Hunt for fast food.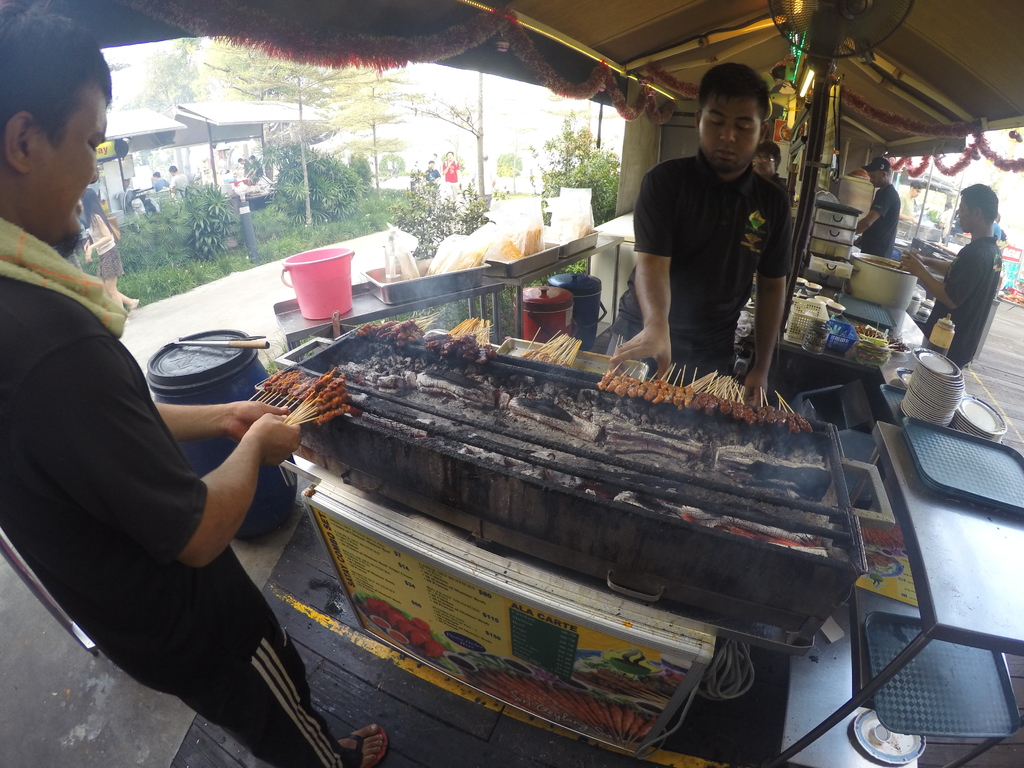
Hunted down at 568:668:657:694.
